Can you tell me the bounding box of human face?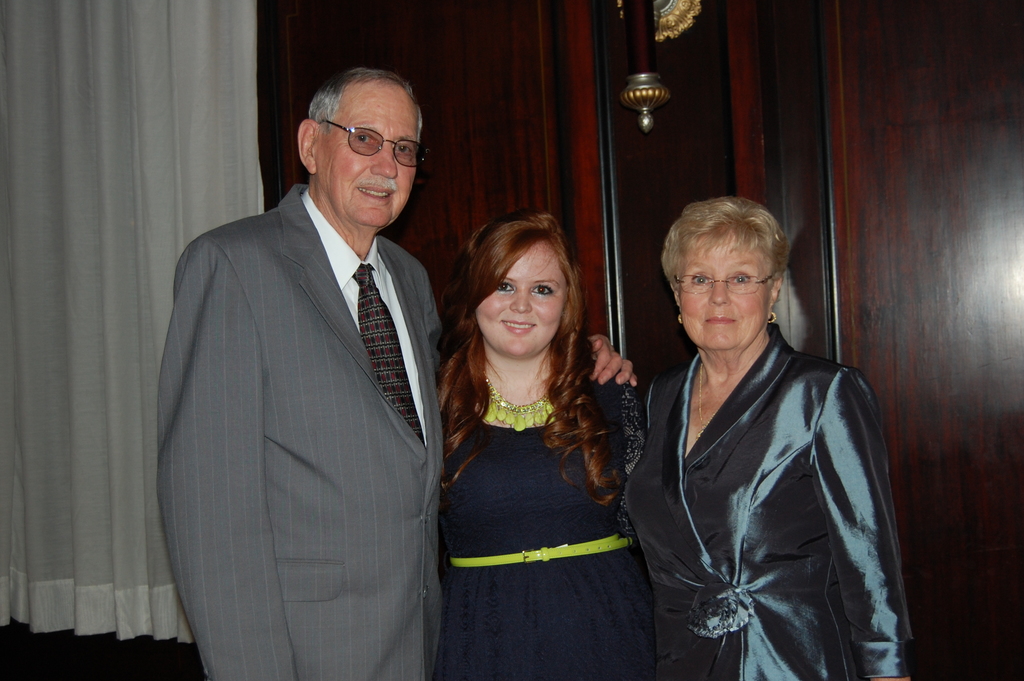
316, 91, 417, 229.
